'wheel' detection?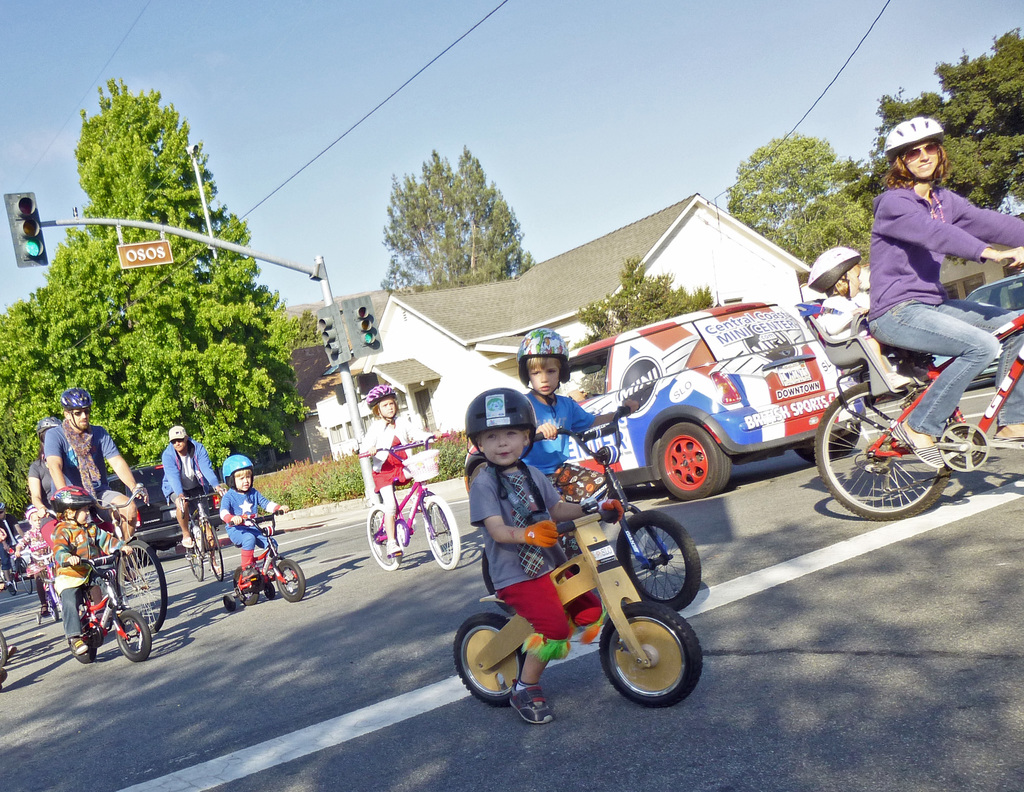
[234,567,264,604]
